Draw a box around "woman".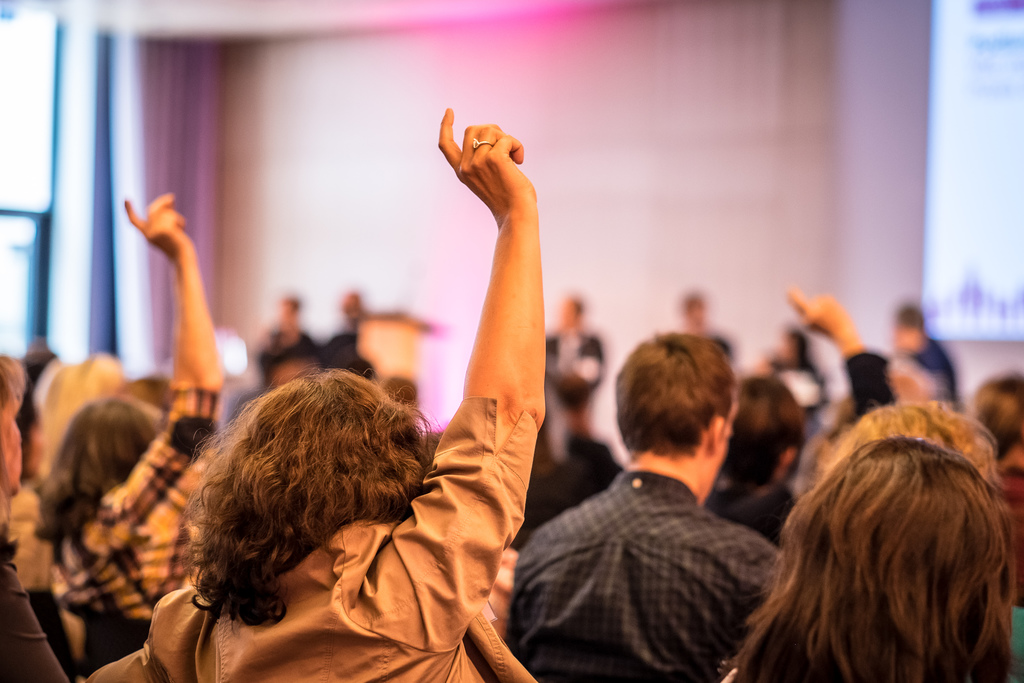
bbox(719, 430, 1023, 682).
